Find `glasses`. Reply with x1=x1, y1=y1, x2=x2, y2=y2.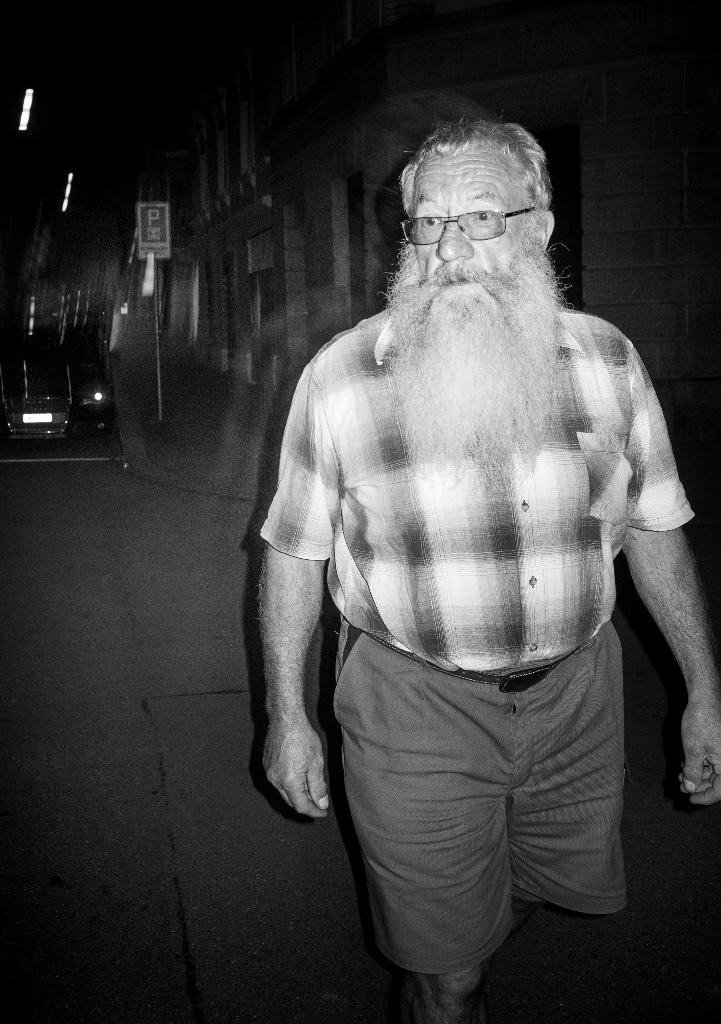
x1=395, y1=191, x2=544, y2=242.
